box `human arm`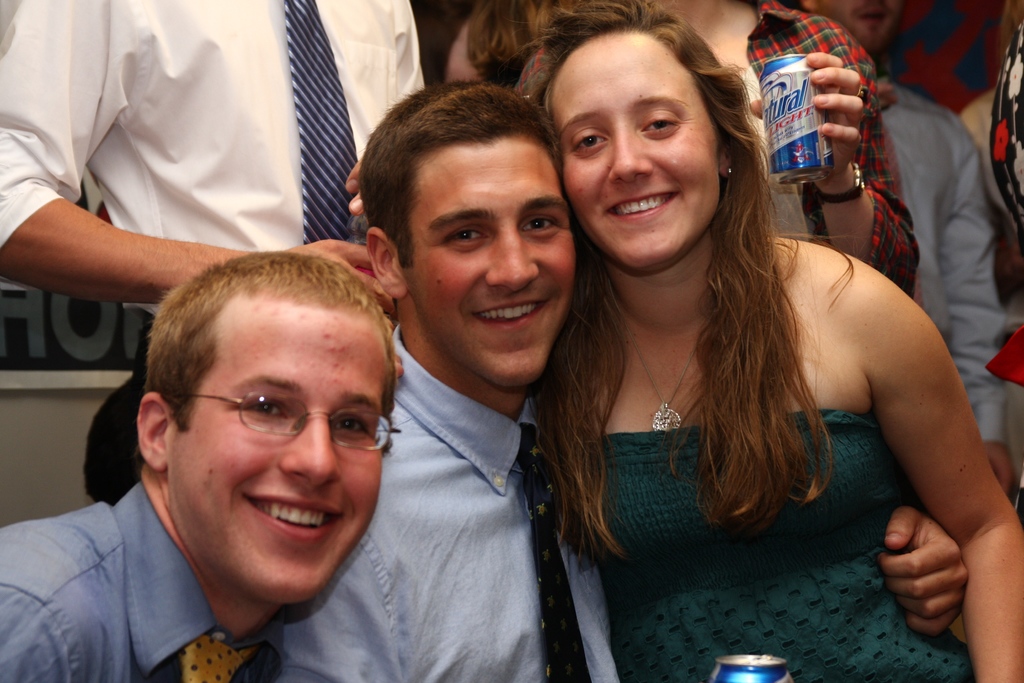
(left=264, top=534, right=417, bottom=682)
